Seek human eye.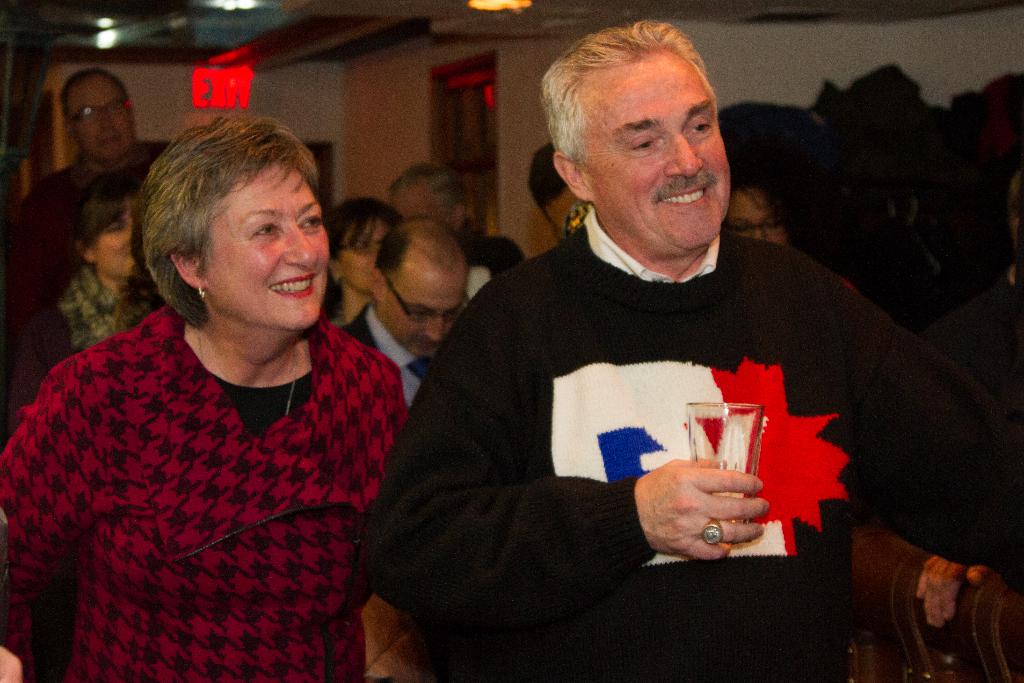
248, 224, 285, 238.
